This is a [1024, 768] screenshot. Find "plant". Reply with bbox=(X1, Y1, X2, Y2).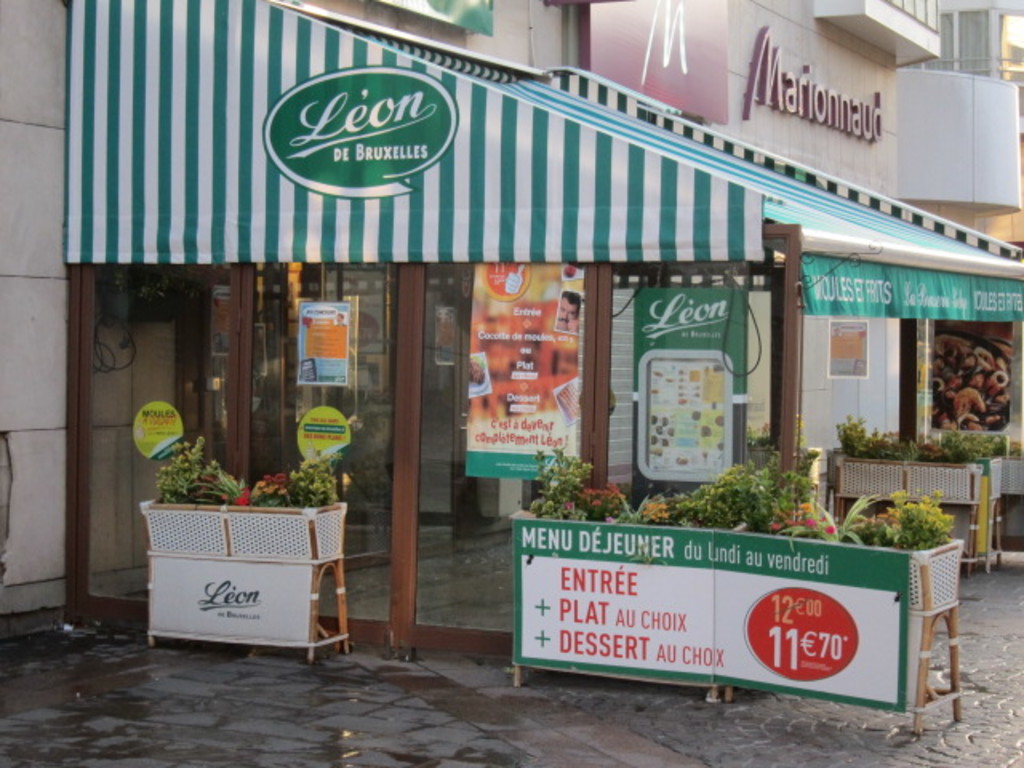
bbox=(517, 438, 627, 530).
